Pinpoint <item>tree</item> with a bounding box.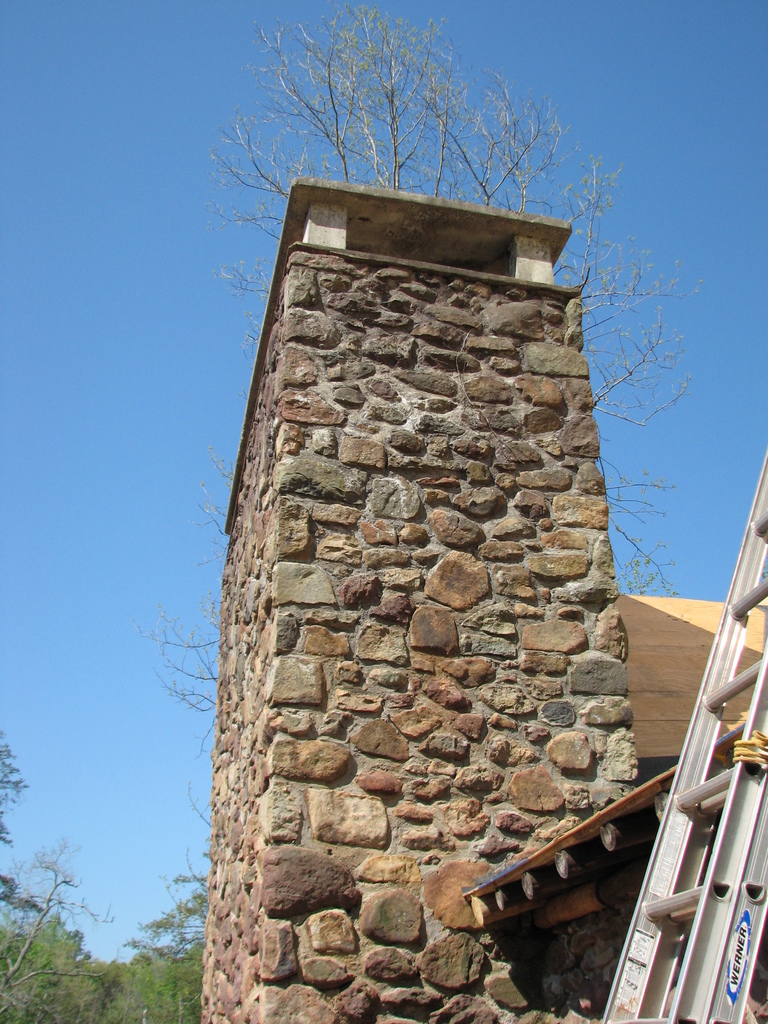
Rect(210, 1, 689, 596).
